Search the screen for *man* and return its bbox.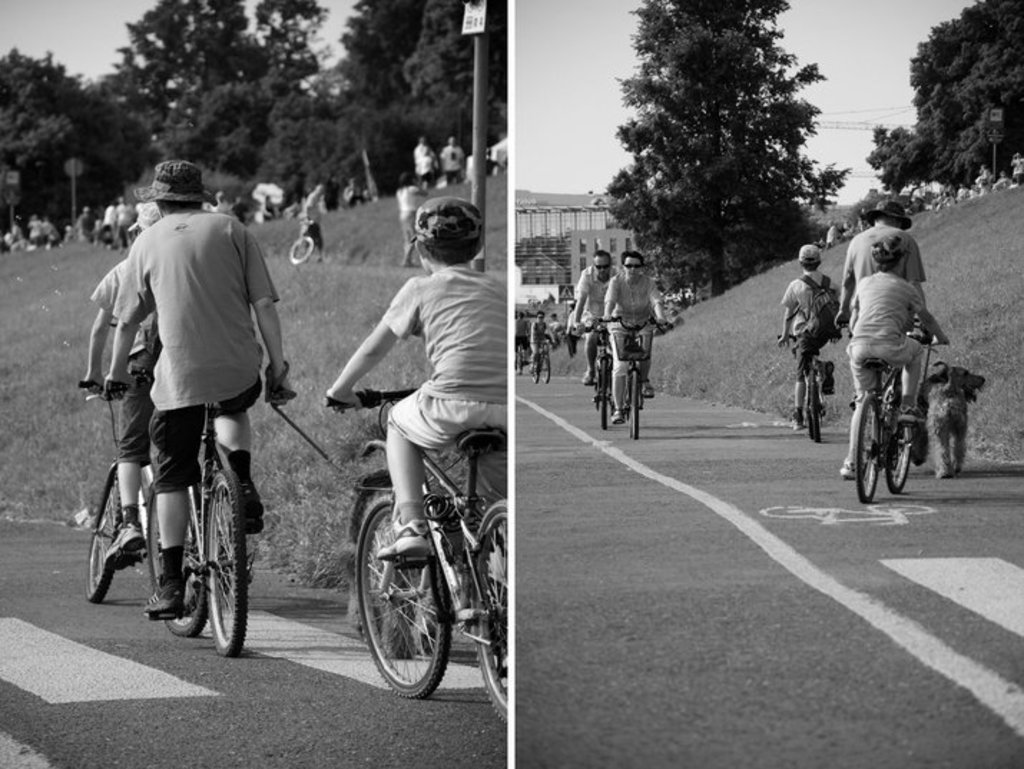
Found: 102 156 299 622.
